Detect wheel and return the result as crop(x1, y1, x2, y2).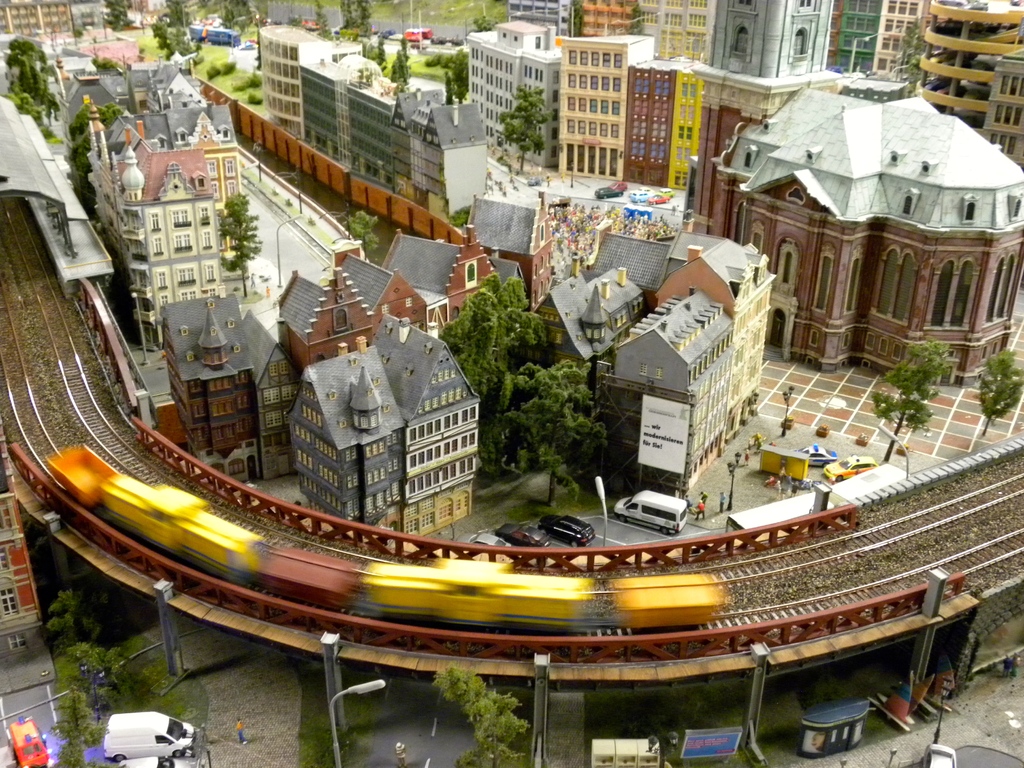
crop(115, 753, 125, 763).
